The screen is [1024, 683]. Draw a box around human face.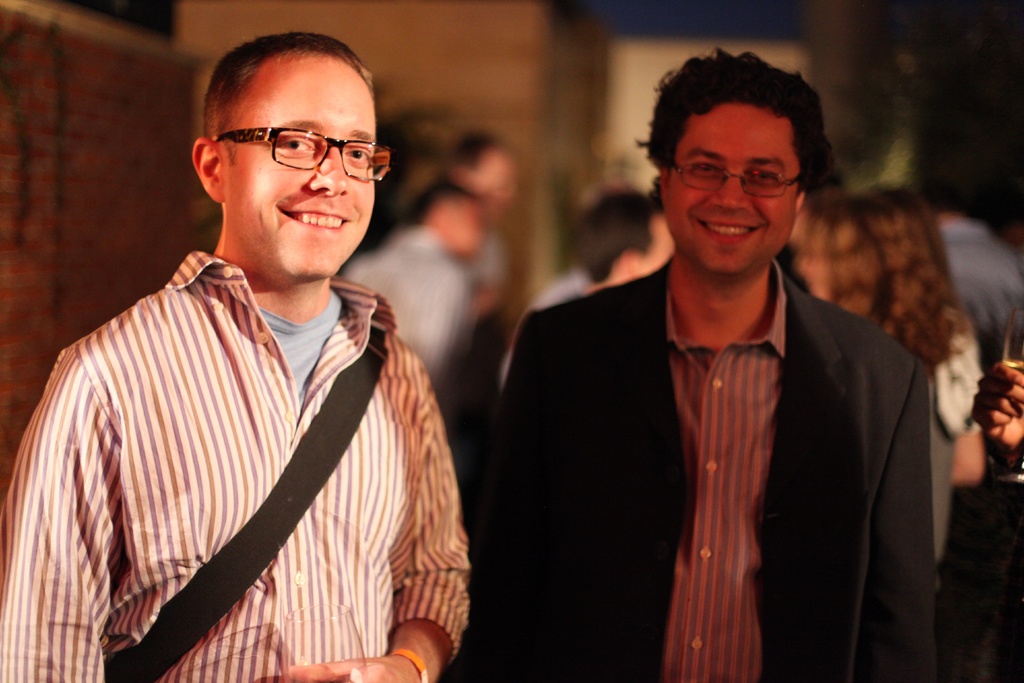
box=[218, 54, 385, 270].
